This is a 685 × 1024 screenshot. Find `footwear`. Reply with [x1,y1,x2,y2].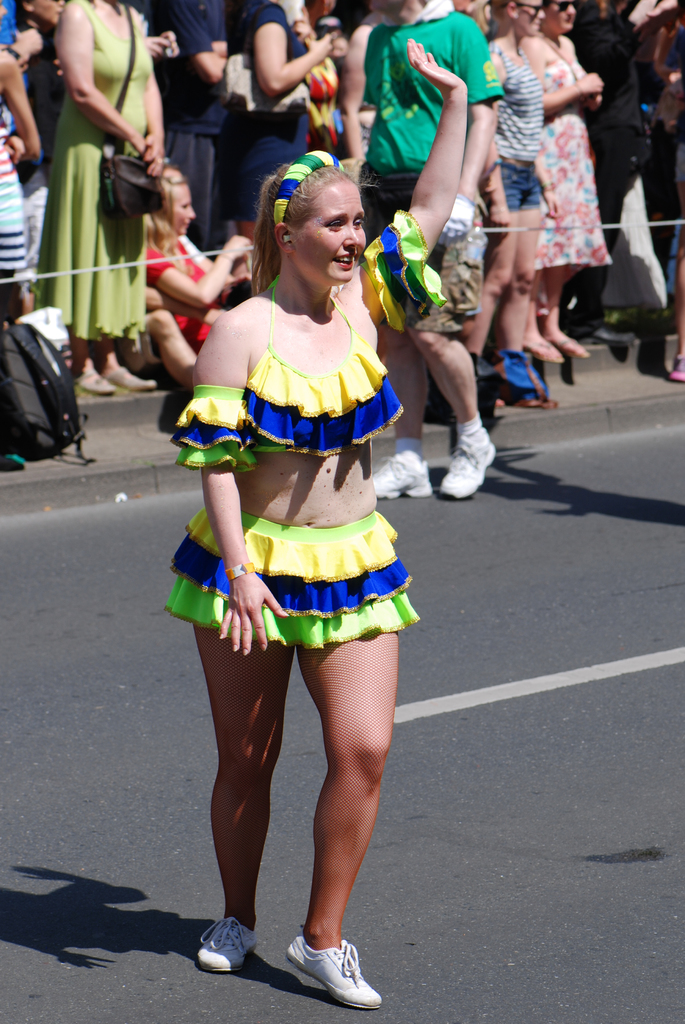
[109,363,146,393].
